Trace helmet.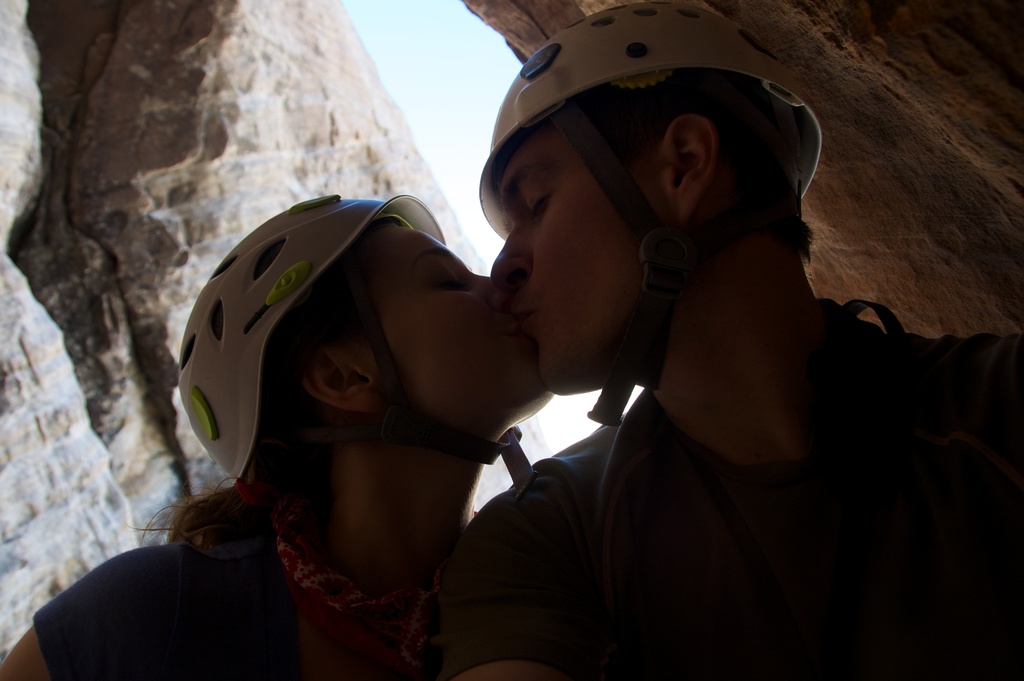
Traced to [x1=168, y1=185, x2=533, y2=490].
